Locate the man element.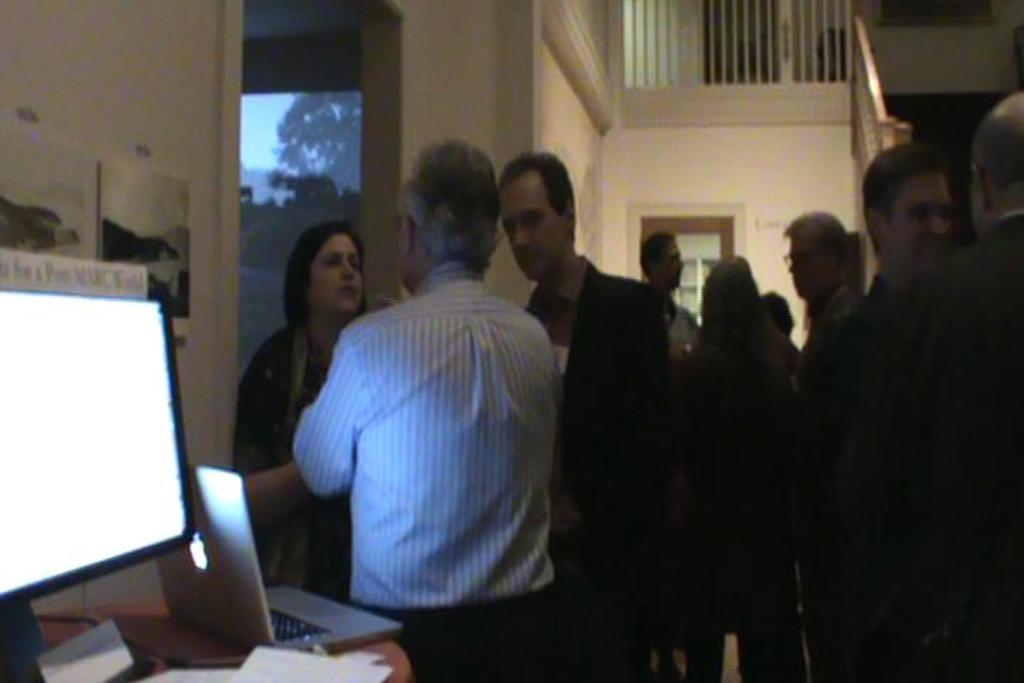
Element bbox: crop(859, 145, 953, 378).
